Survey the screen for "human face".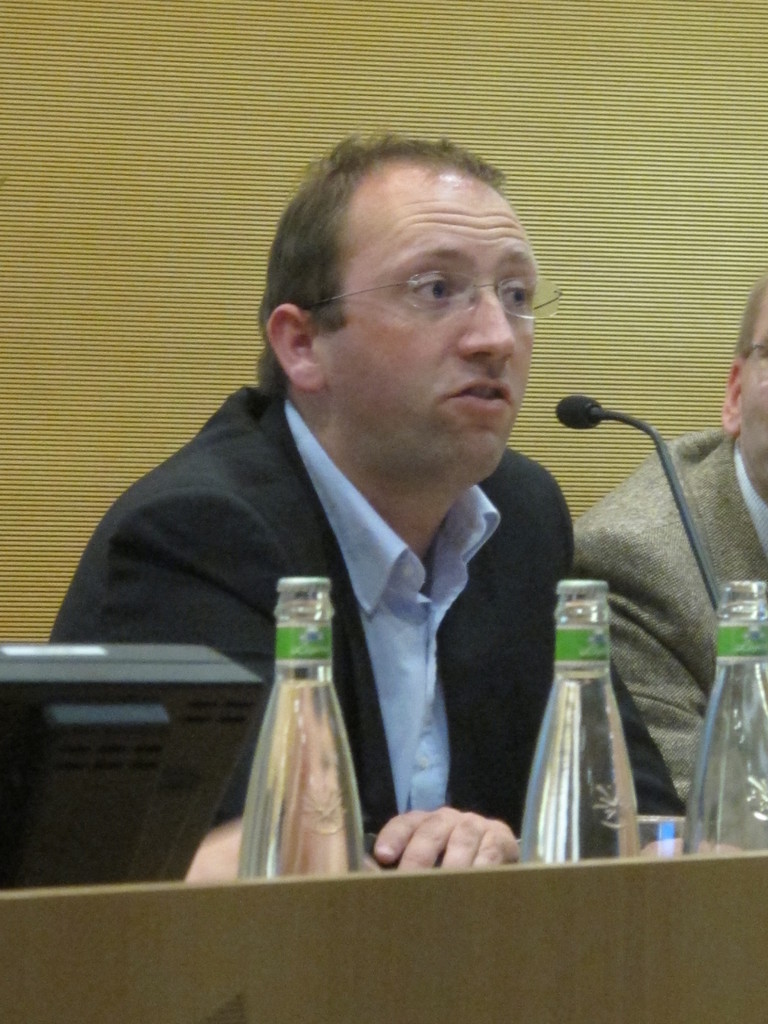
Survey found: box(329, 160, 536, 468).
